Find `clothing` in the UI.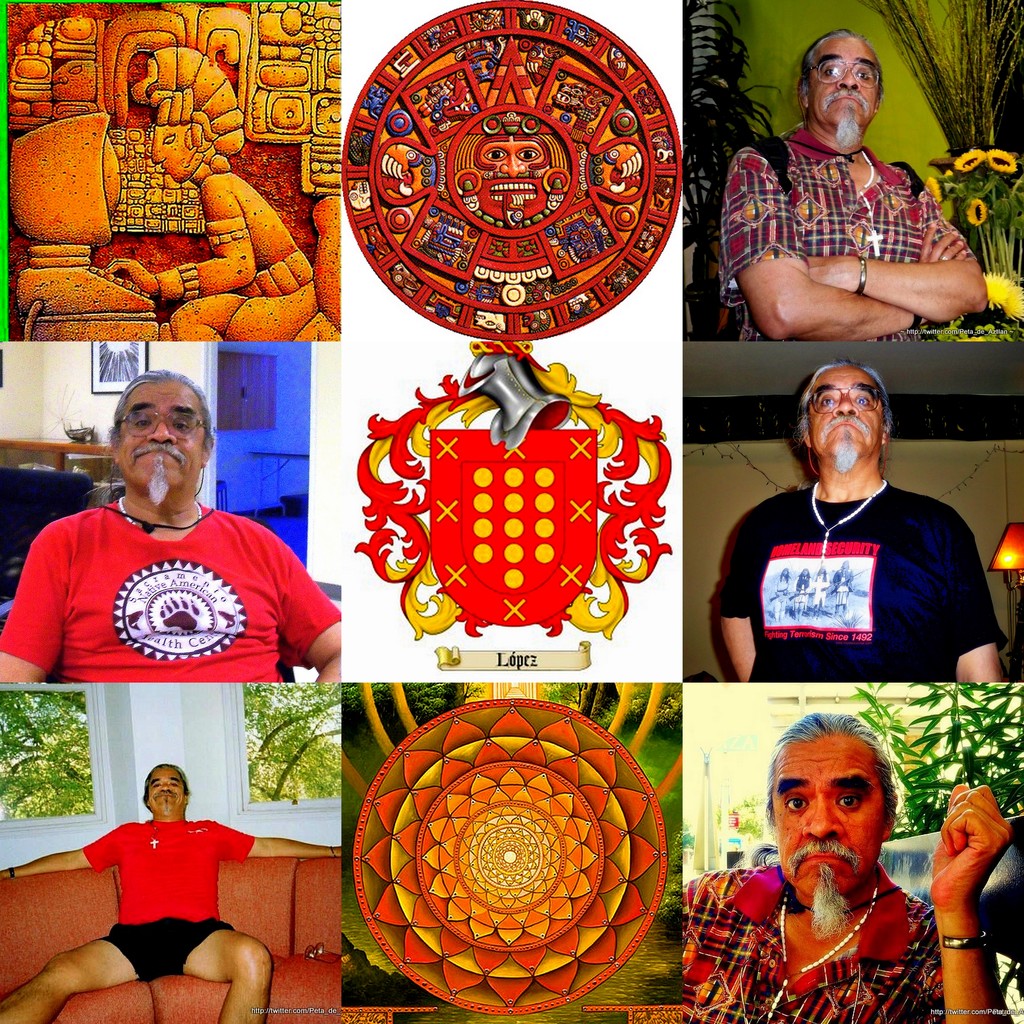
UI element at {"x1": 0, "y1": 493, "x2": 346, "y2": 682}.
